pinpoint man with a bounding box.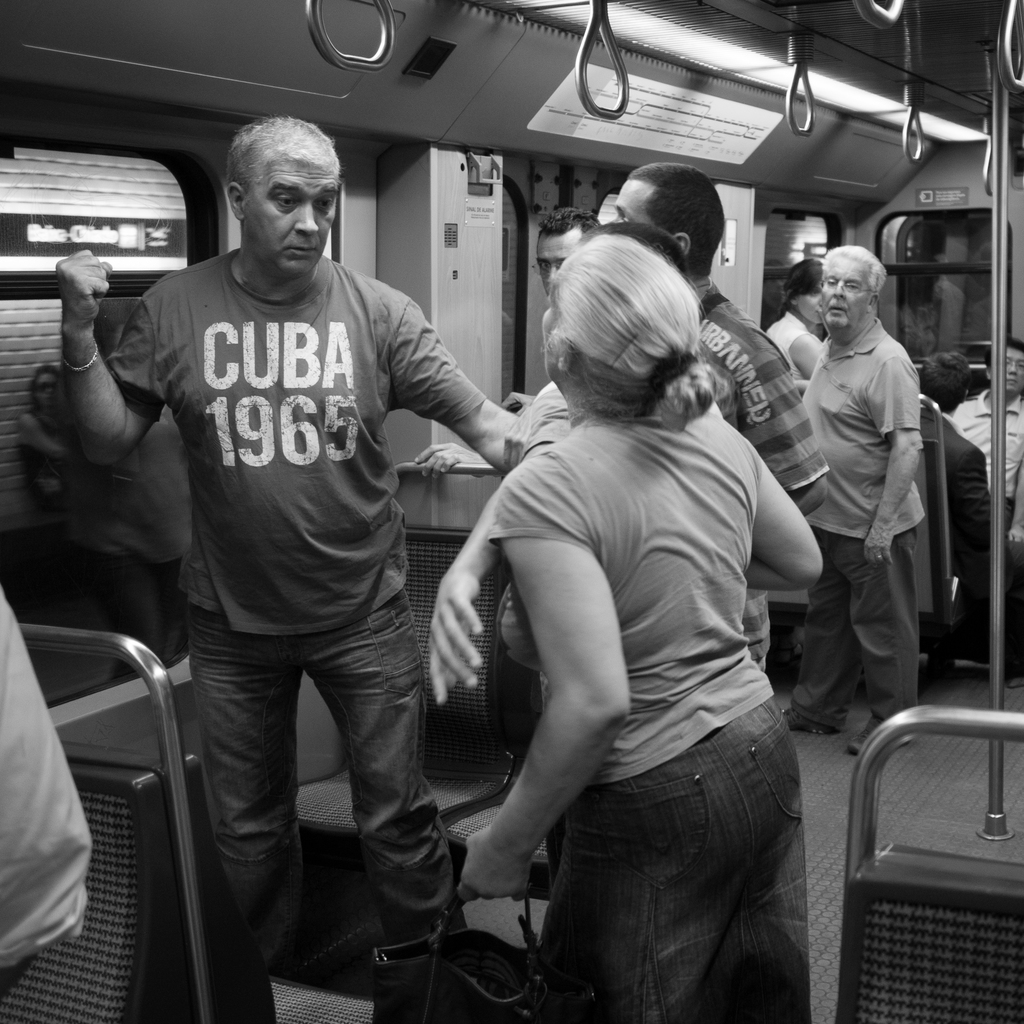
rect(438, 161, 830, 713).
